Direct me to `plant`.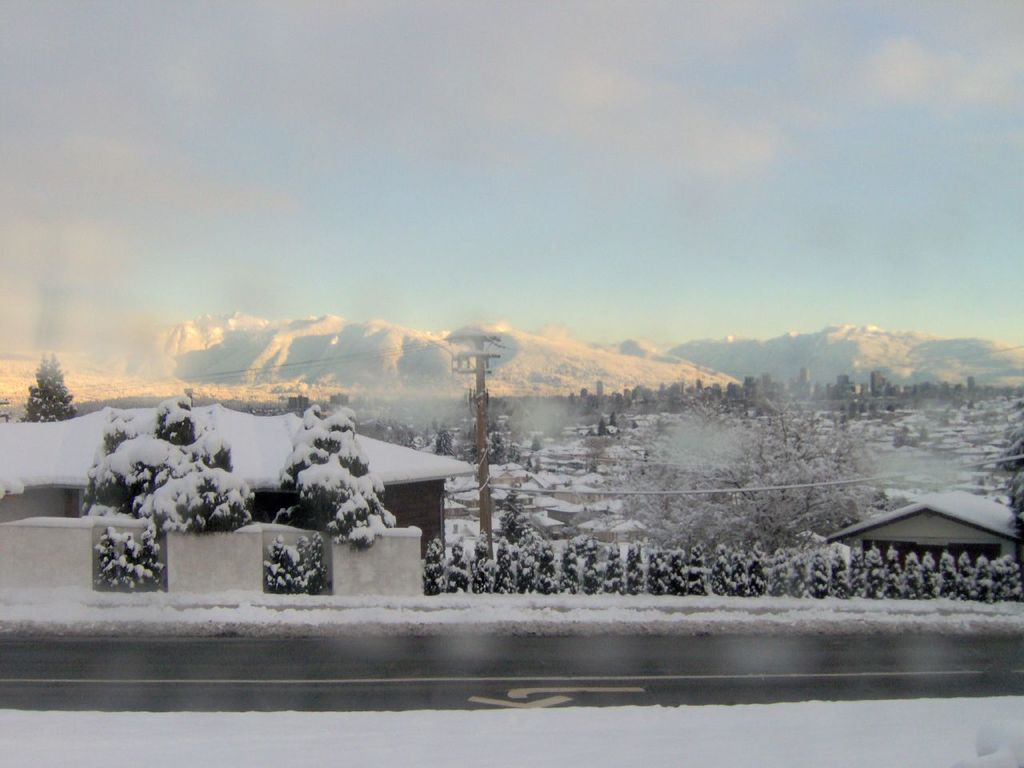
Direction: {"left": 97, "top": 523, "right": 162, "bottom": 589}.
